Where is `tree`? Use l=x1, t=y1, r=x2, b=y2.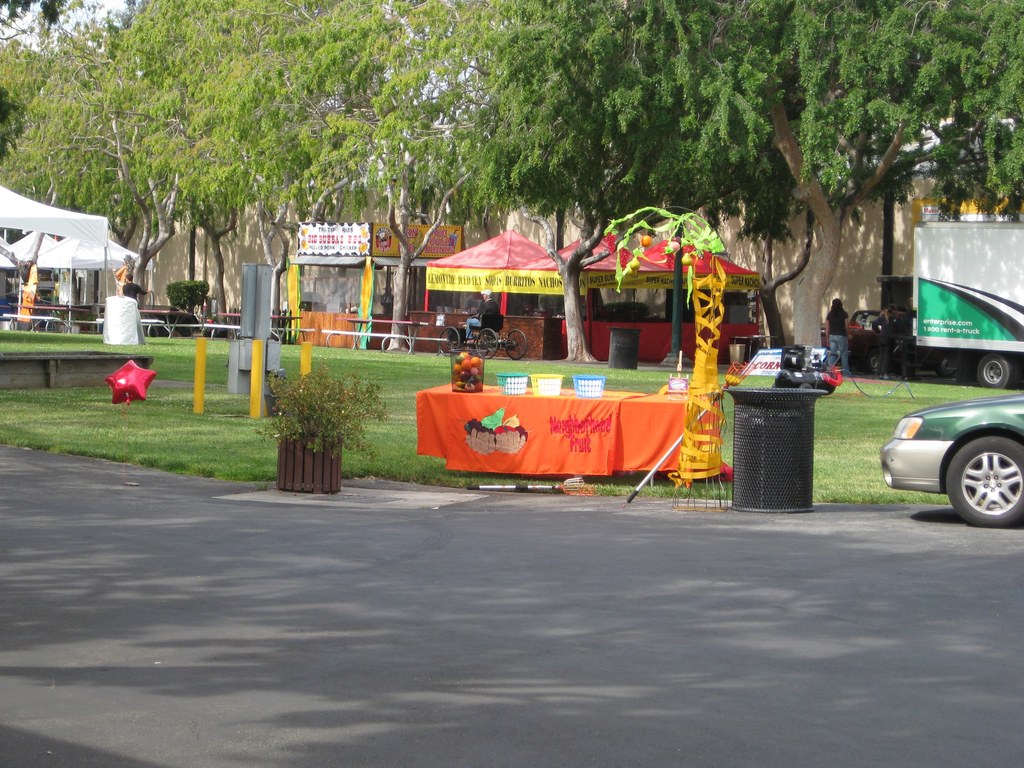
l=241, t=348, r=382, b=482.
